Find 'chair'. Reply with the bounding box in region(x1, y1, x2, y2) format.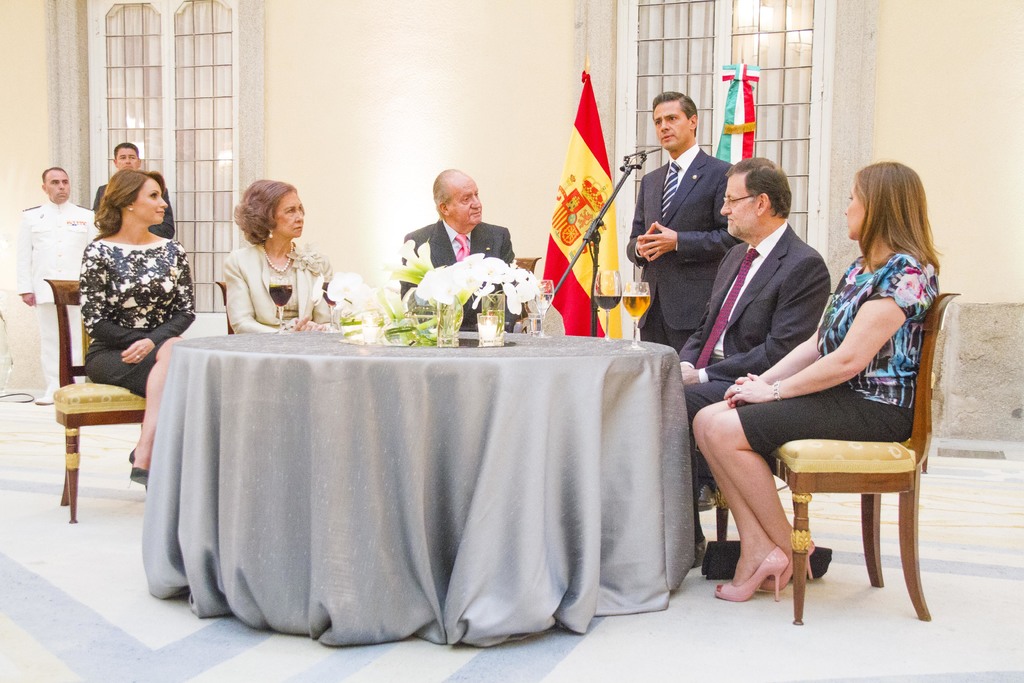
region(694, 483, 733, 579).
